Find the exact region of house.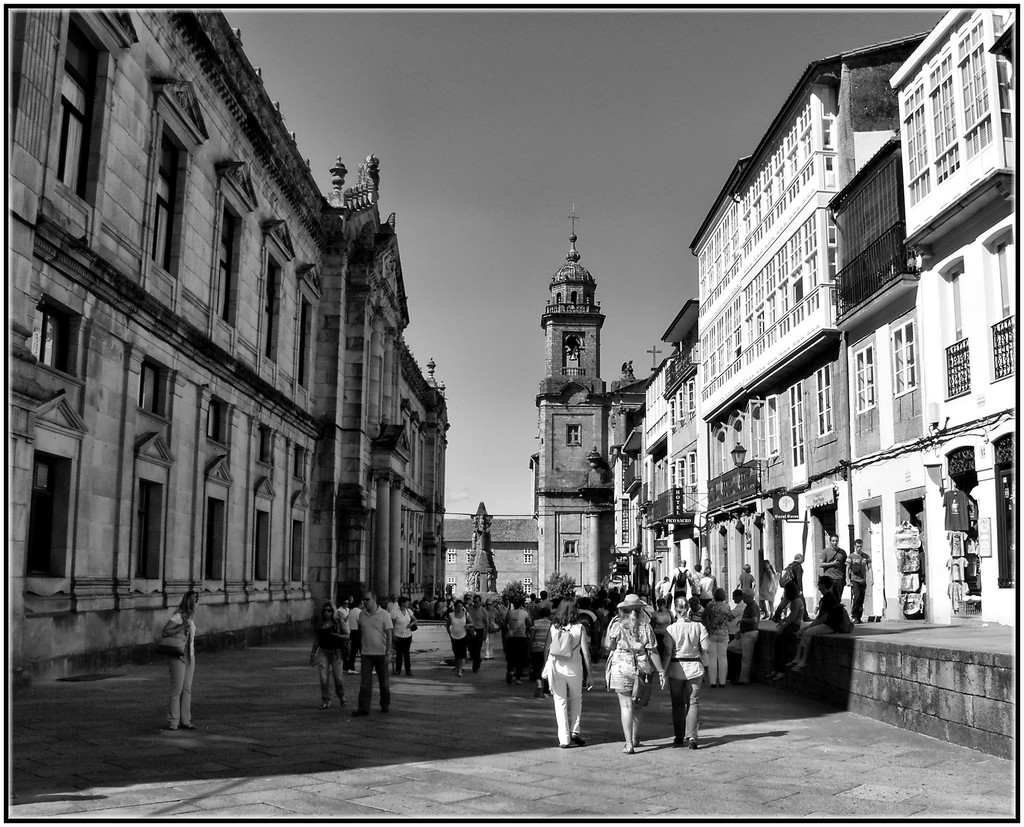
Exact region: [825, 141, 931, 616].
